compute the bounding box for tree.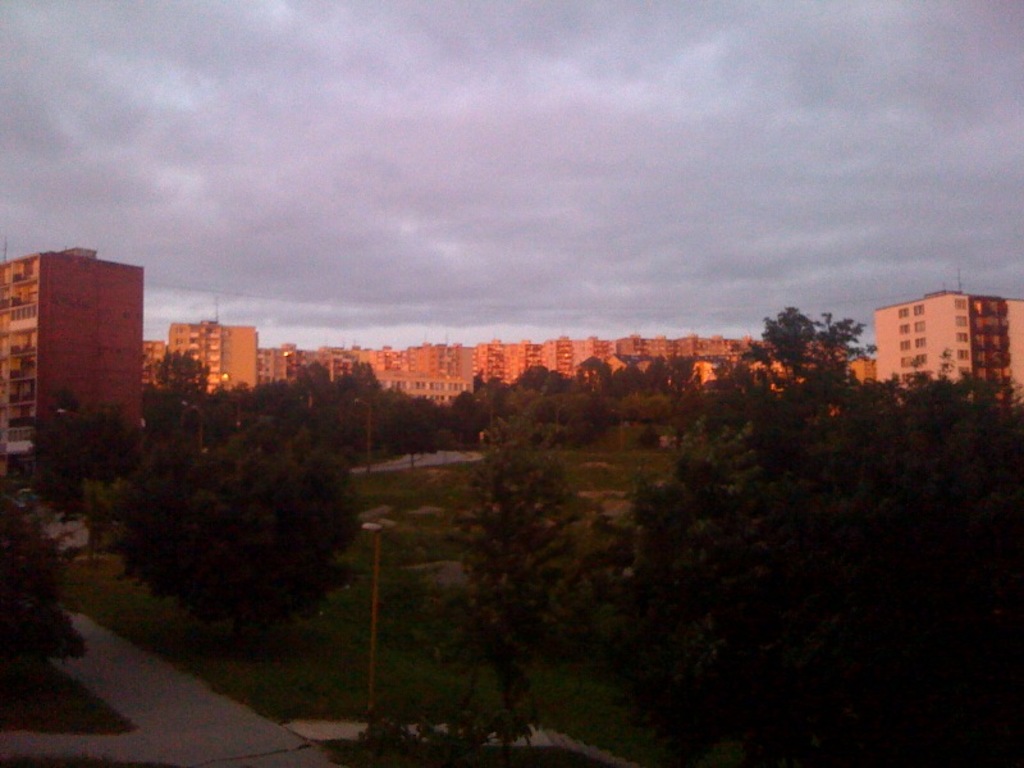
762,287,891,398.
